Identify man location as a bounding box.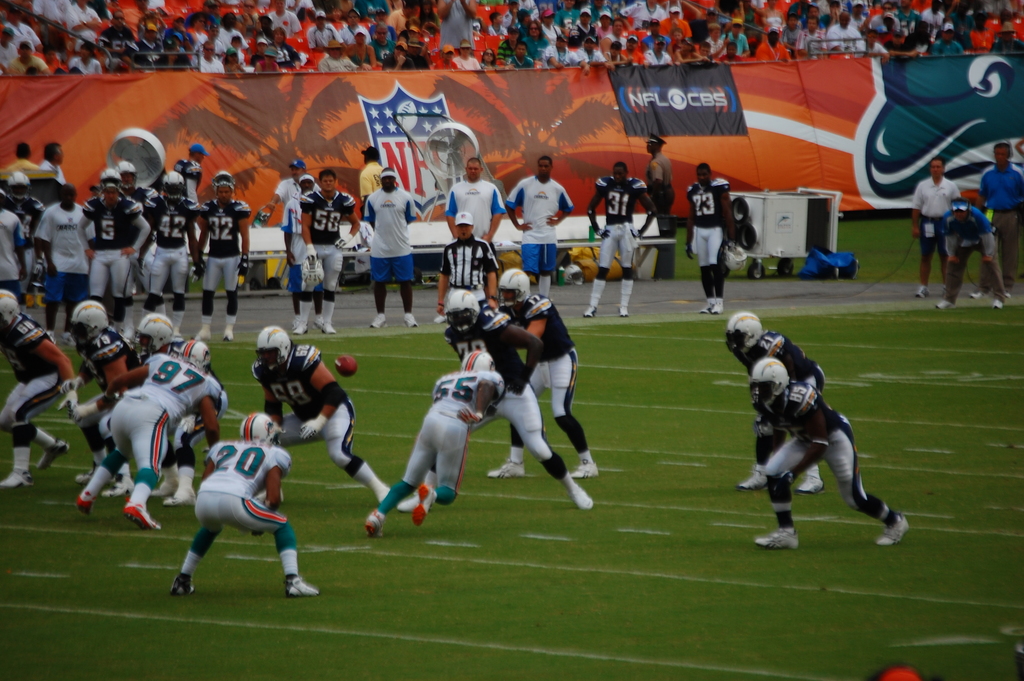
left=173, top=411, right=321, bottom=600.
